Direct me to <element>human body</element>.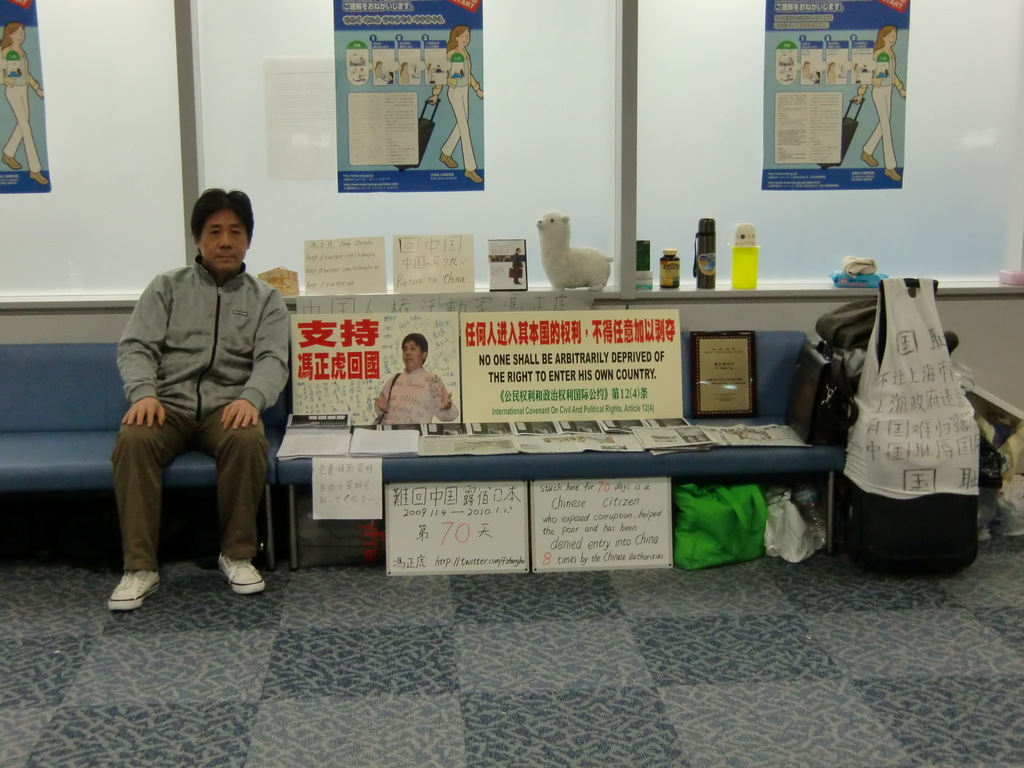
Direction: [left=856, top=22, right=908, bottom=178].
